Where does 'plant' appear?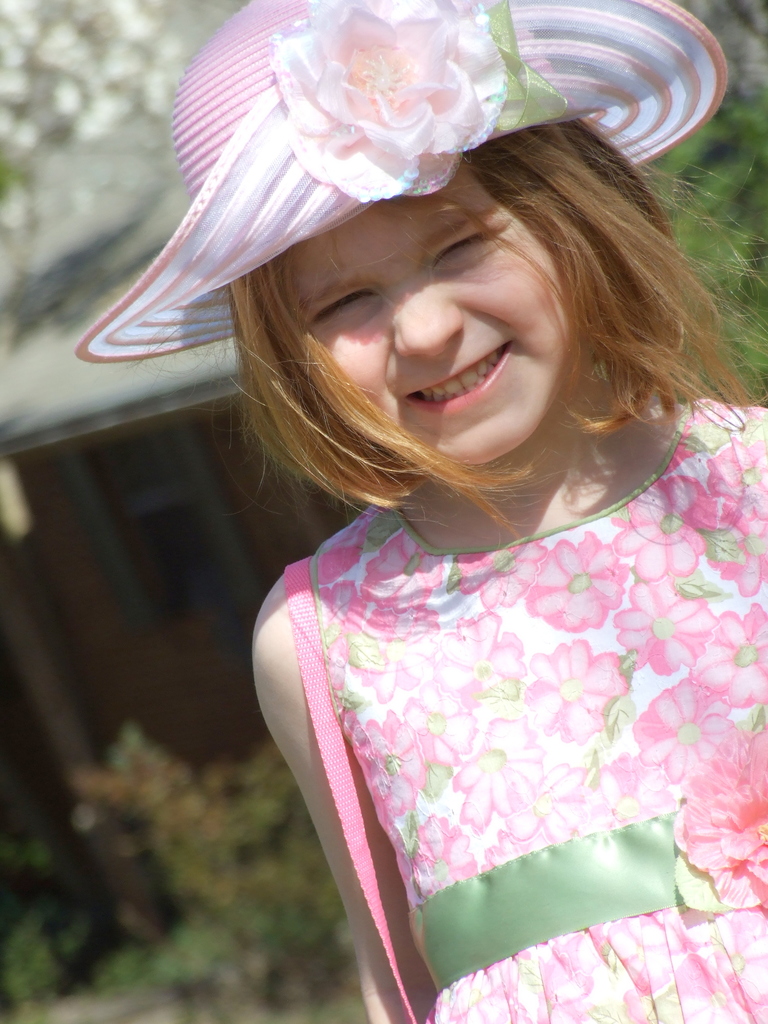
Appears at bbox=[62, 721, 346, 1022].
